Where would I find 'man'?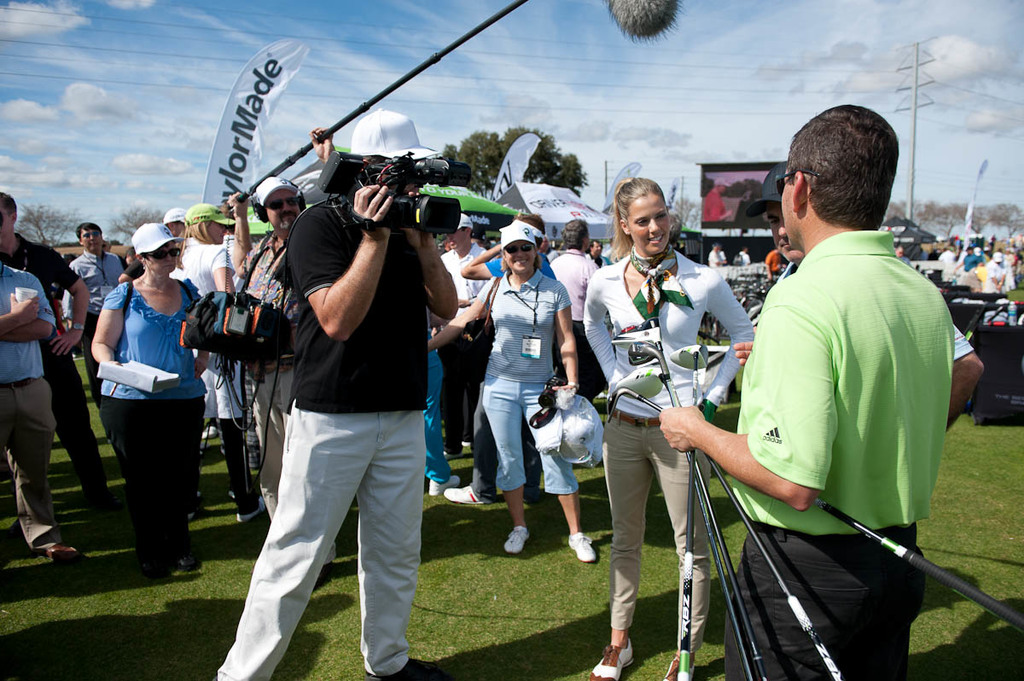
At select_region(439, 213, 492, 462).
